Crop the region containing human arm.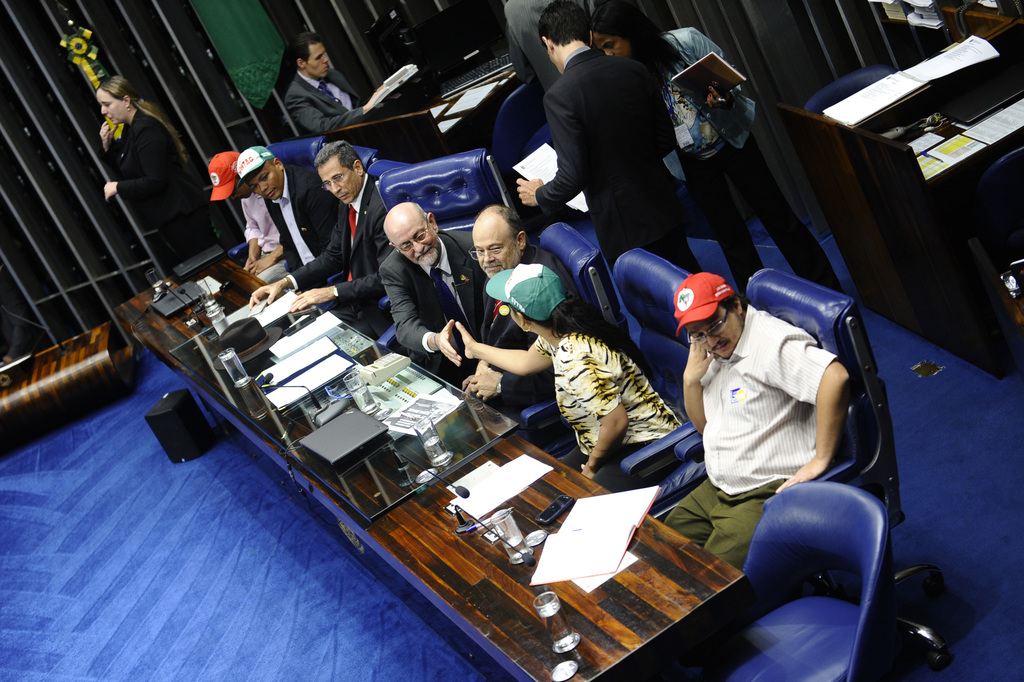
Crop region: box=[459, 371, 556, 410].
